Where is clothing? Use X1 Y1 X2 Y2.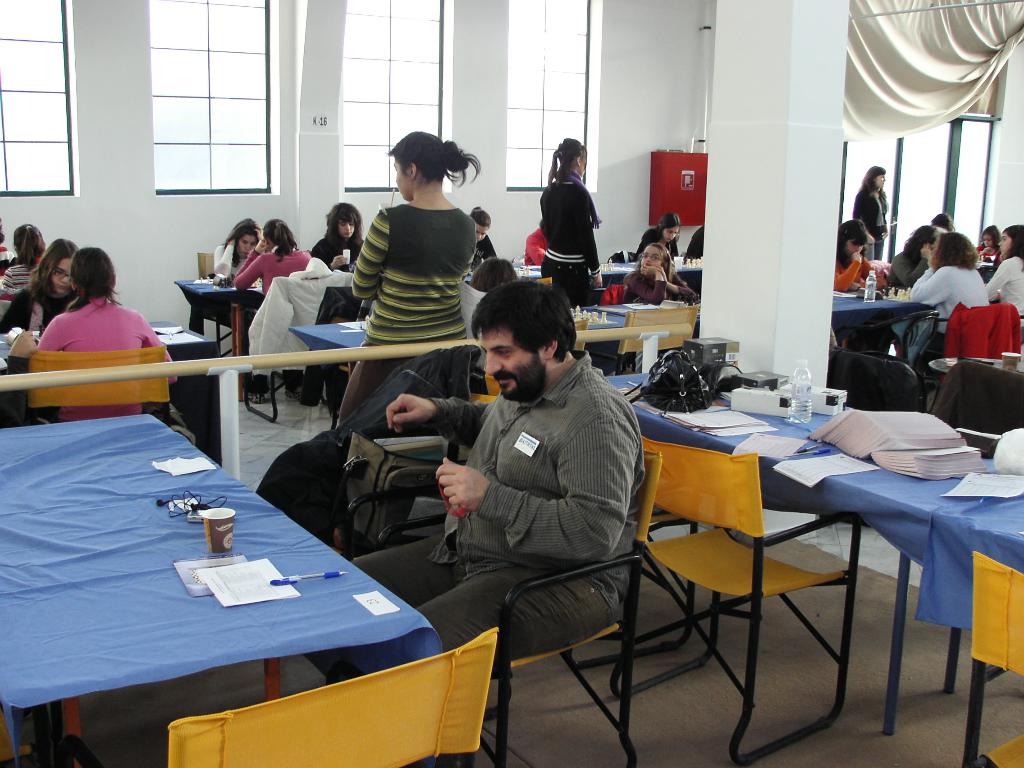
218 246 250 284.
